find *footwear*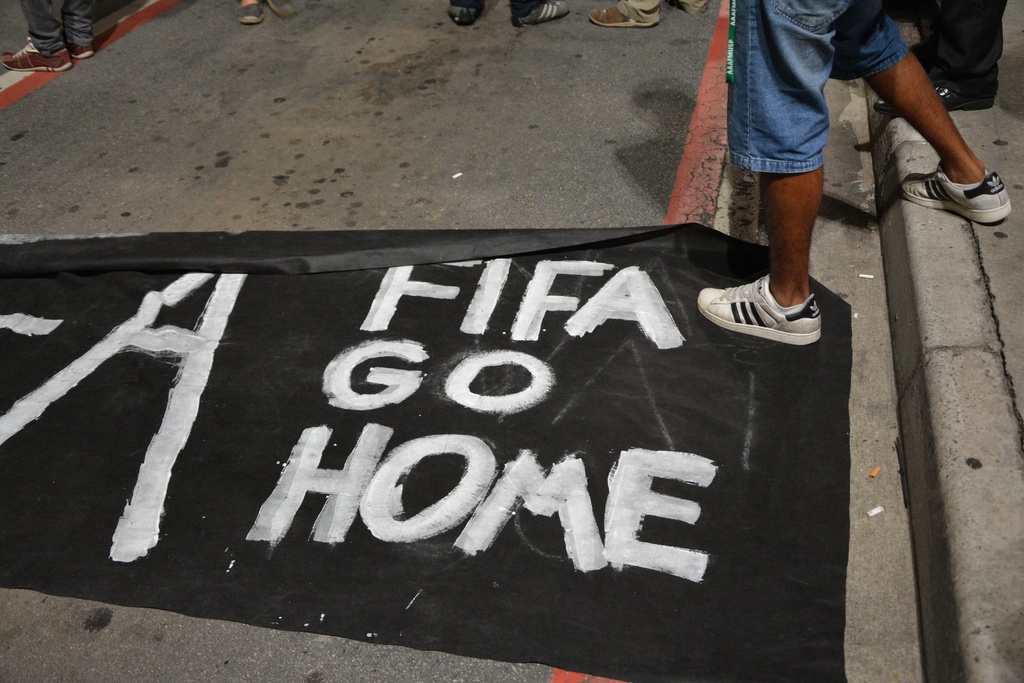
588 4 657 32
